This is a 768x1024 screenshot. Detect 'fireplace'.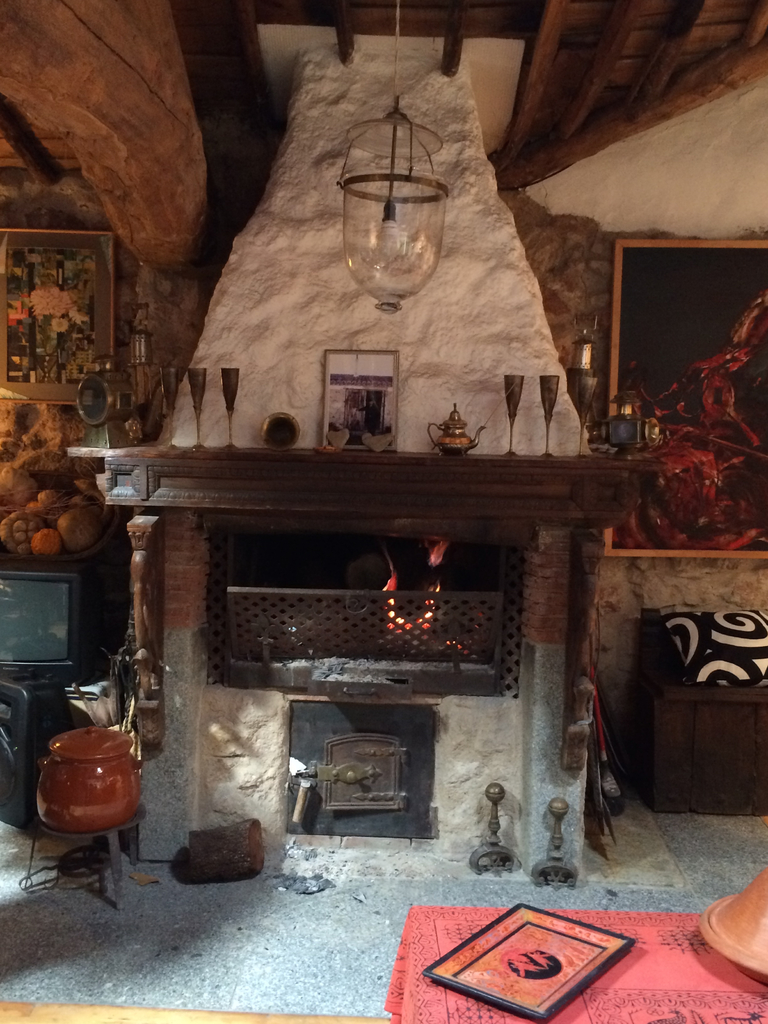
detection(67, 447, 669, 875).
